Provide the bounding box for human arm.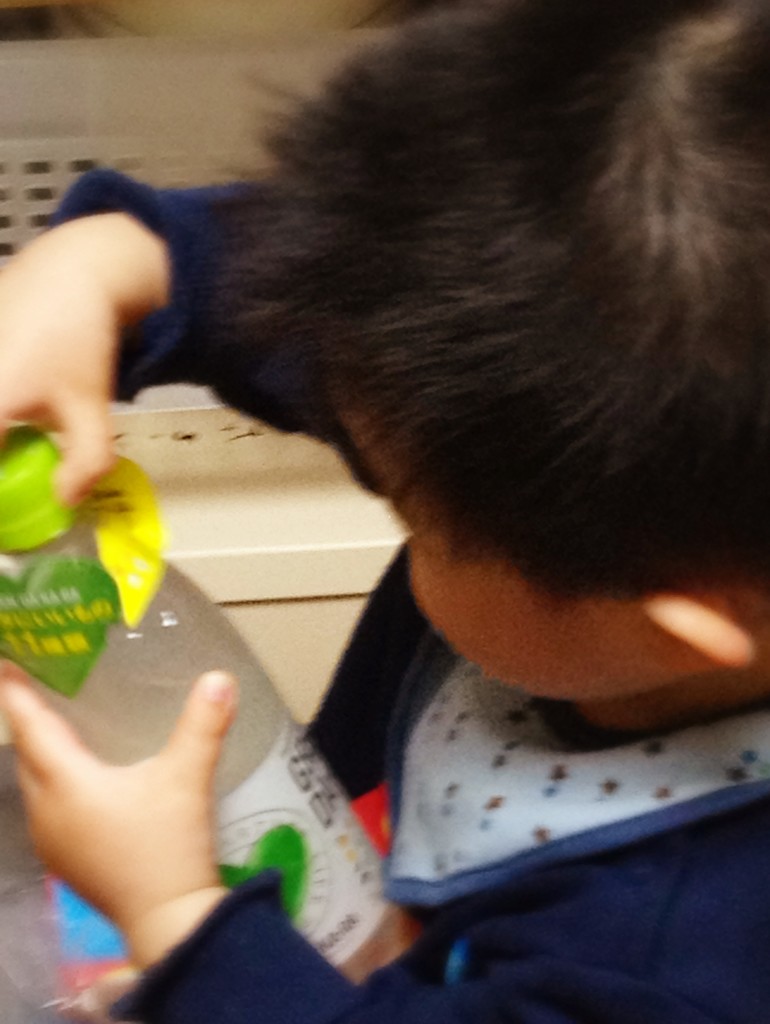
<bbox>0, 664, 769, 1022</bbox>.
